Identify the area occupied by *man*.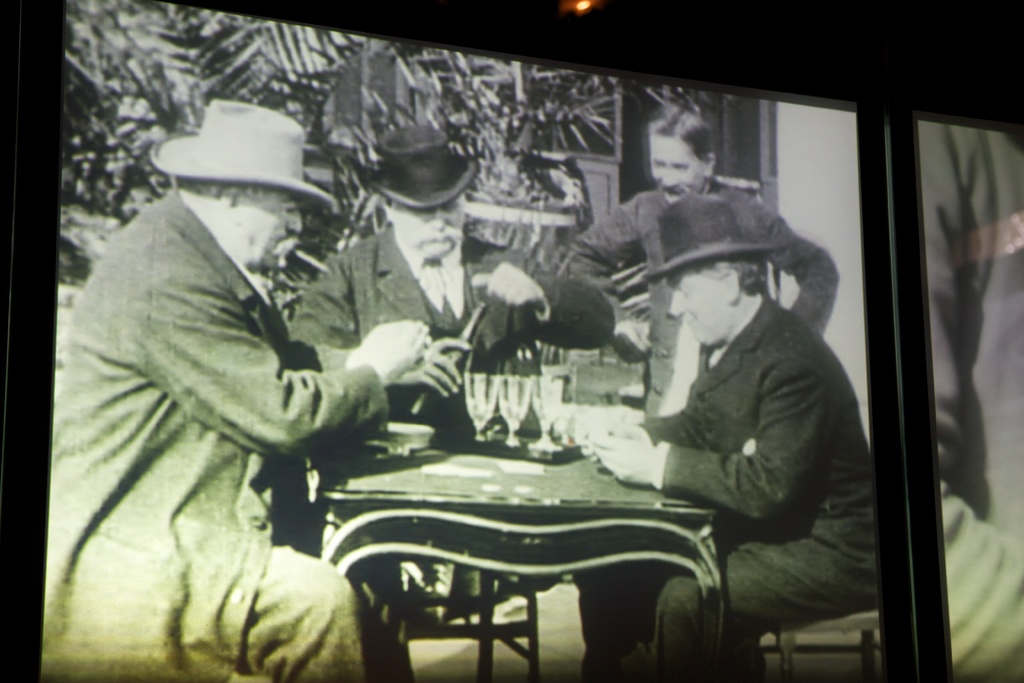
Area: [x1=44, y1=95, x2=429, y2=682].
